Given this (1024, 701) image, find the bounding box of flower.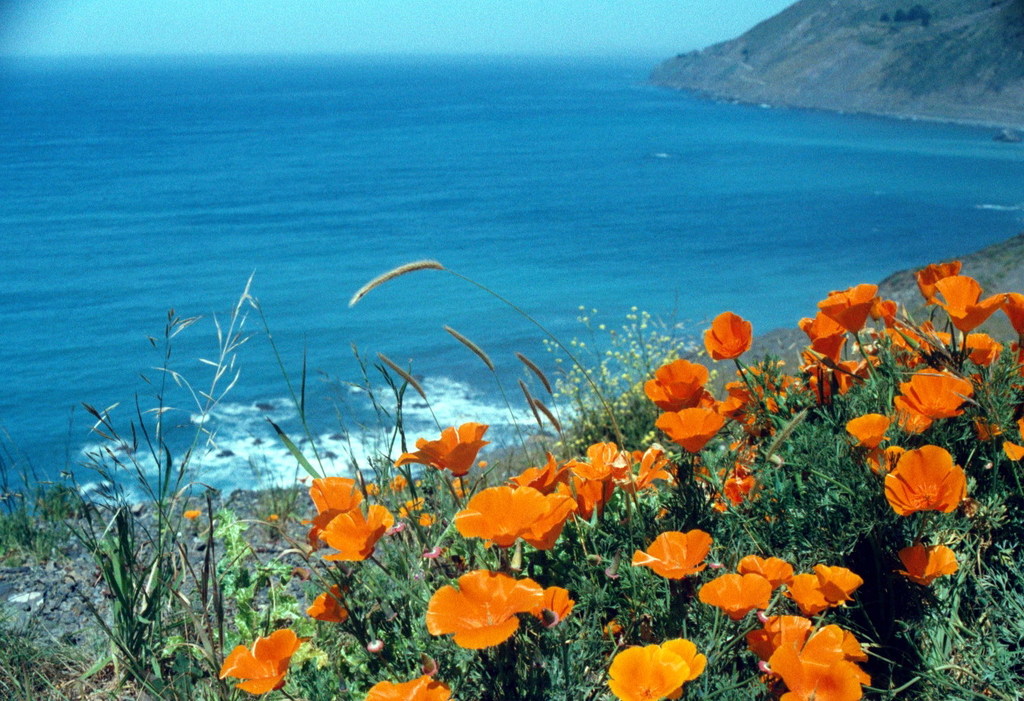
x1=445 y1=484 x2=553 y2=546.
